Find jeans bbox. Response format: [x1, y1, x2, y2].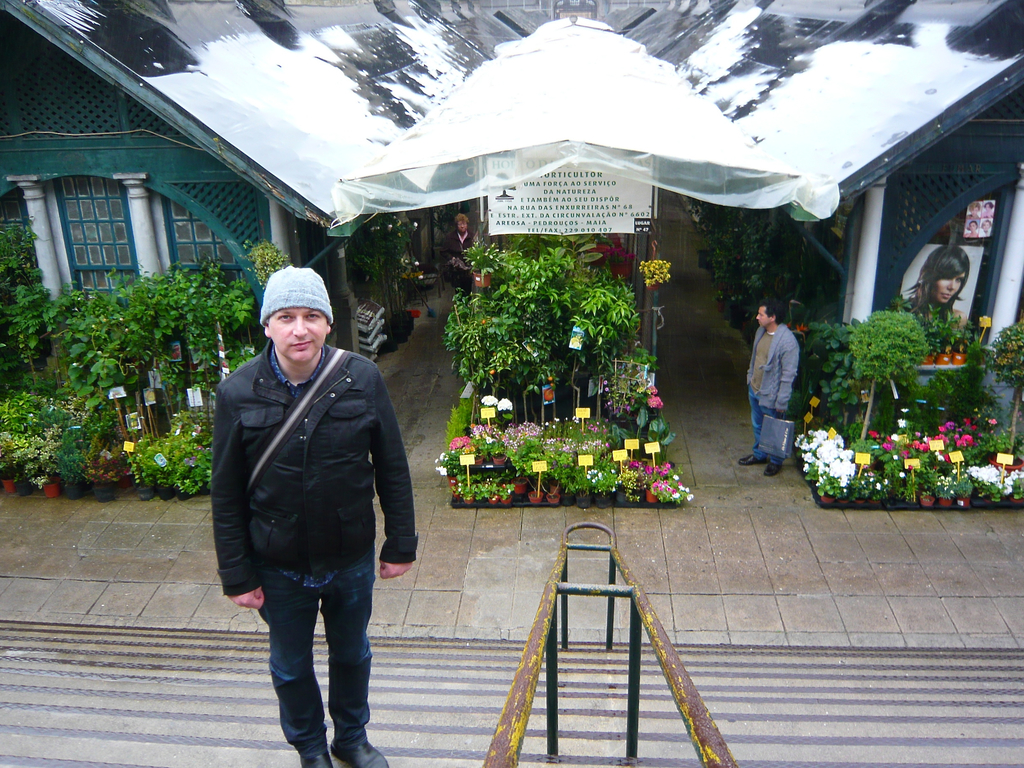
[752, 389, 781, 460].
